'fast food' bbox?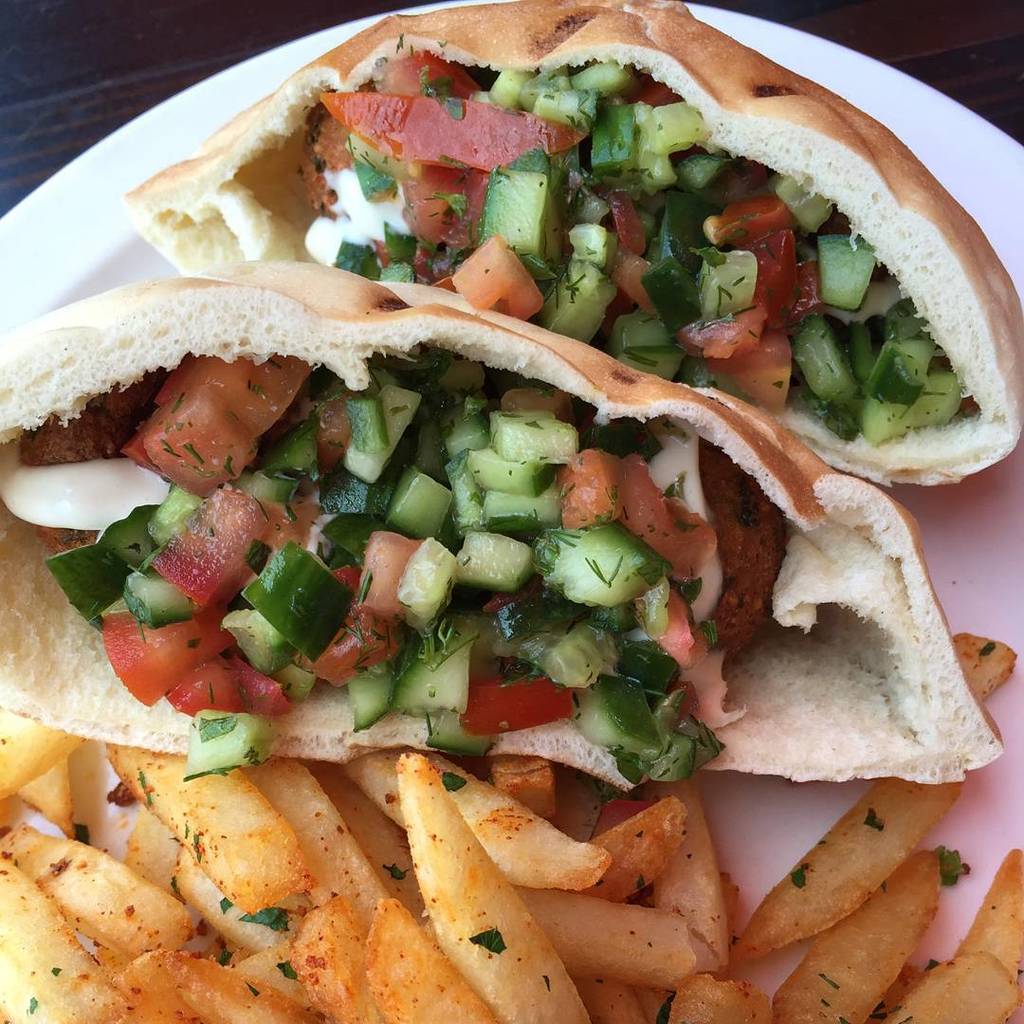
bbox=[232, 751, 381, 942]
